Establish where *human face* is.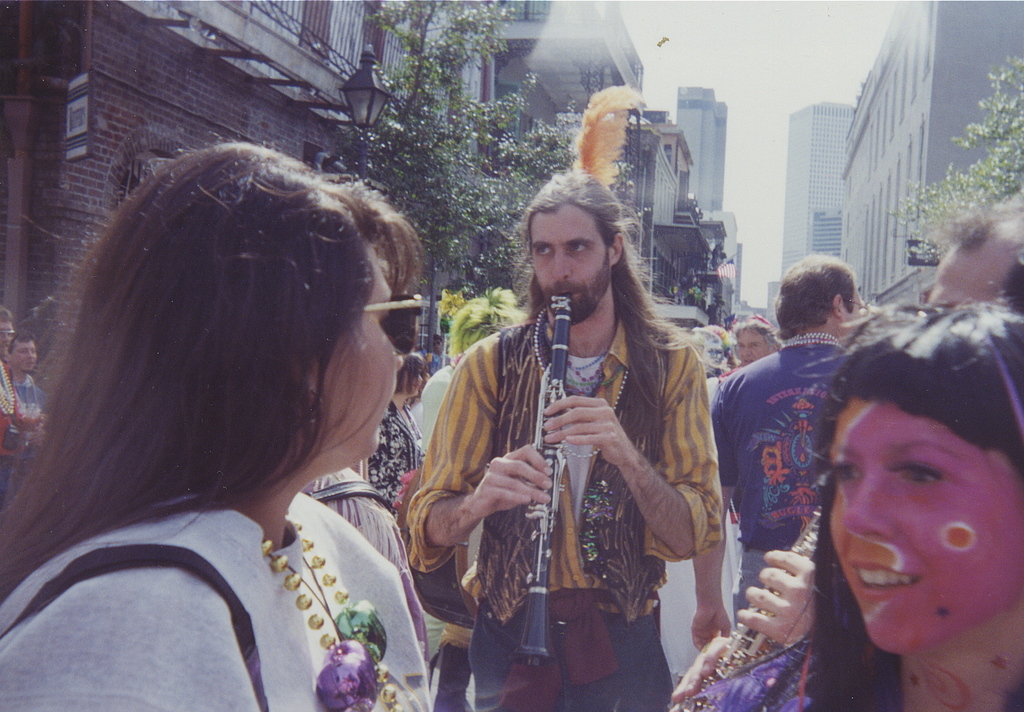
Established at locate(921, 238, 1014, 308).
